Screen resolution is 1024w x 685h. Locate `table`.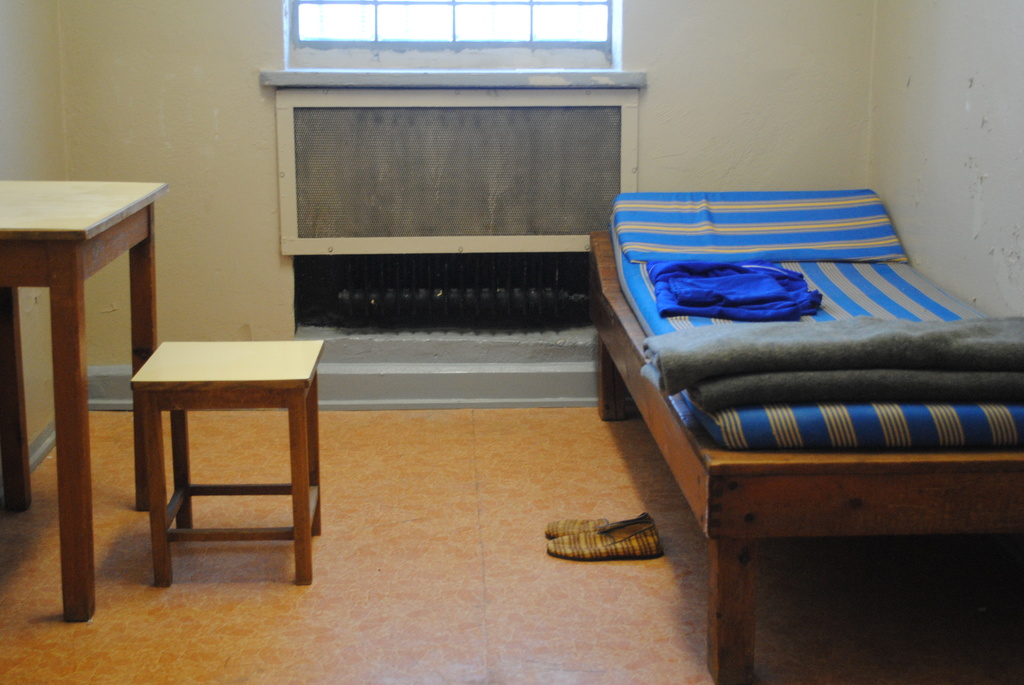
box=[130, 334, 320, 590].
